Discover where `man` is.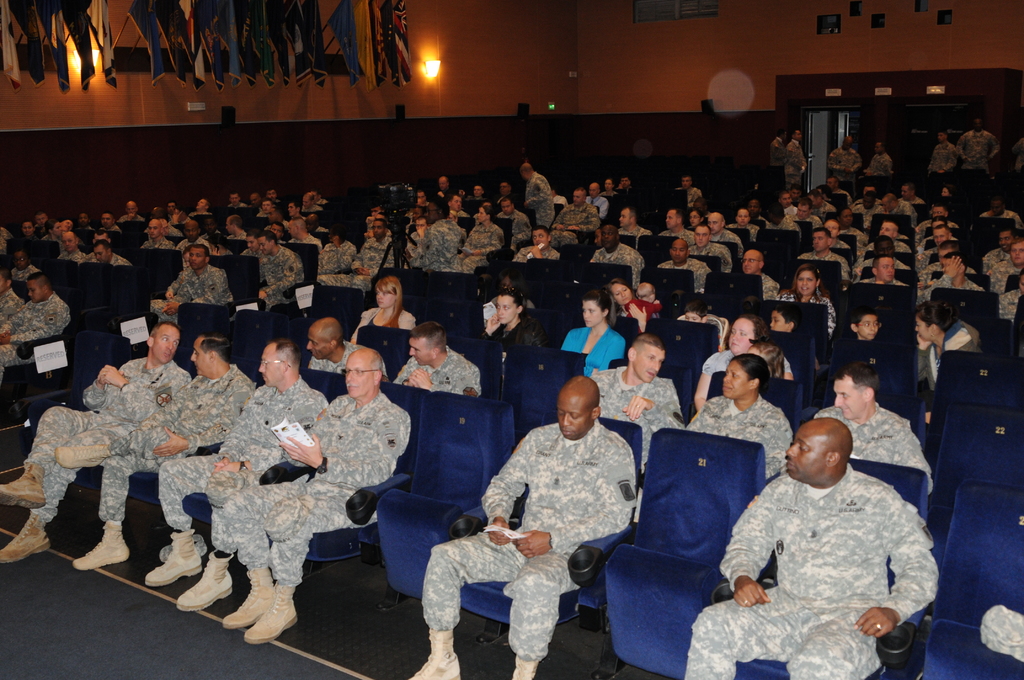
Discovered at 226 193 247 213.
